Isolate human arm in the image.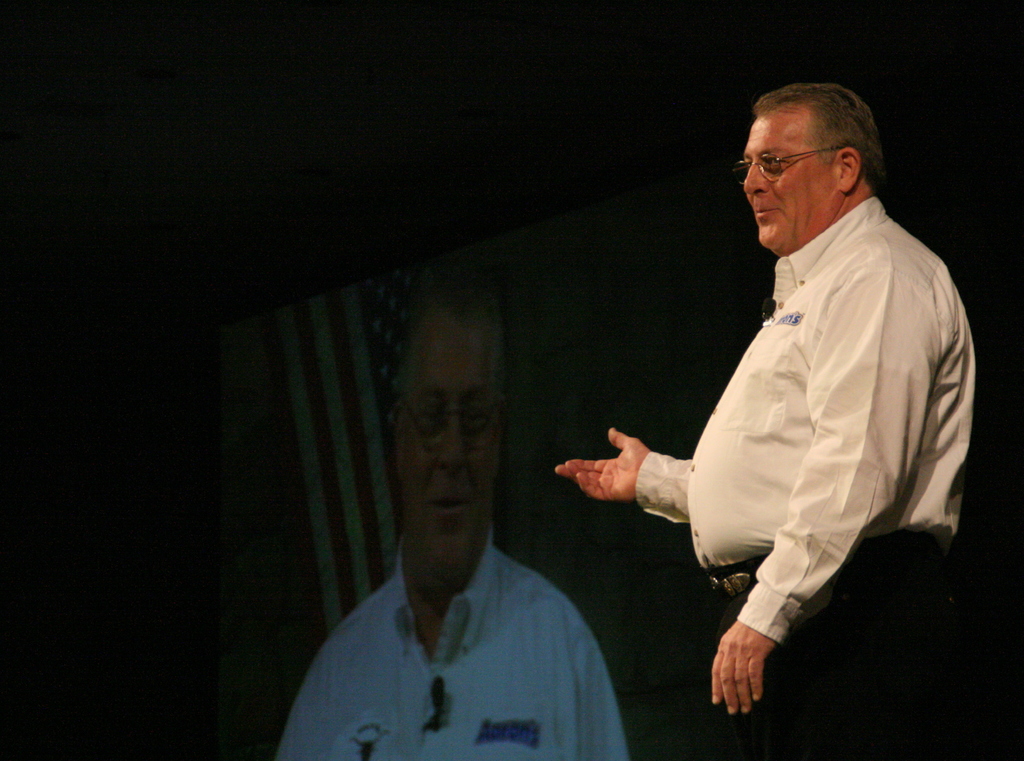
Isolated region: bbox=[554, 421, 710, 557].
